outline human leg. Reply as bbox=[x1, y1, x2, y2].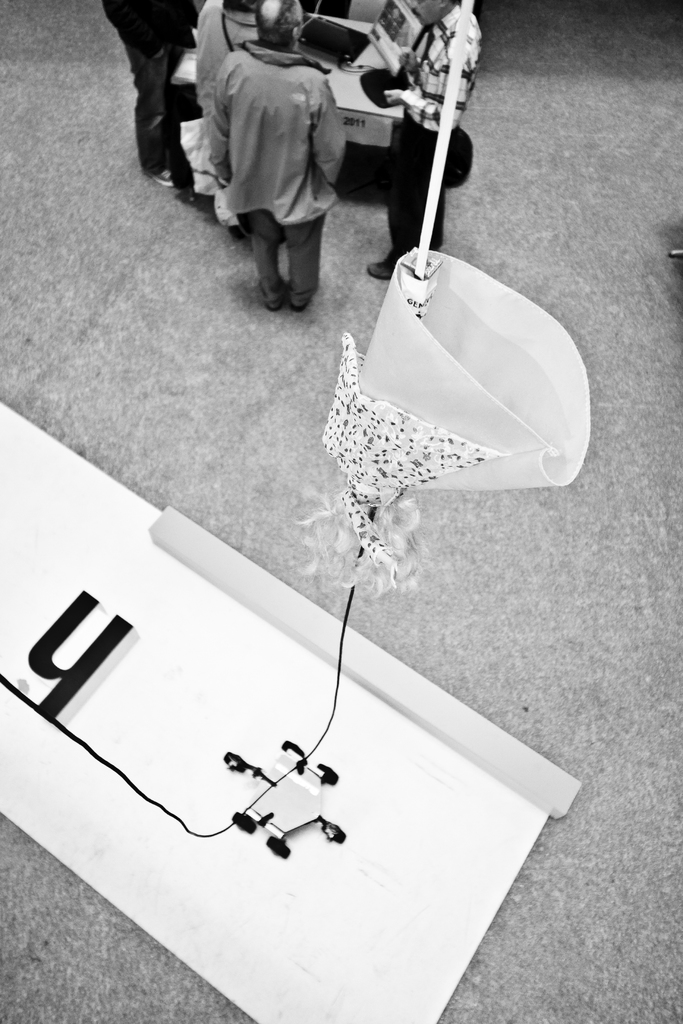
bbox=[122, 37, 176, 188].
